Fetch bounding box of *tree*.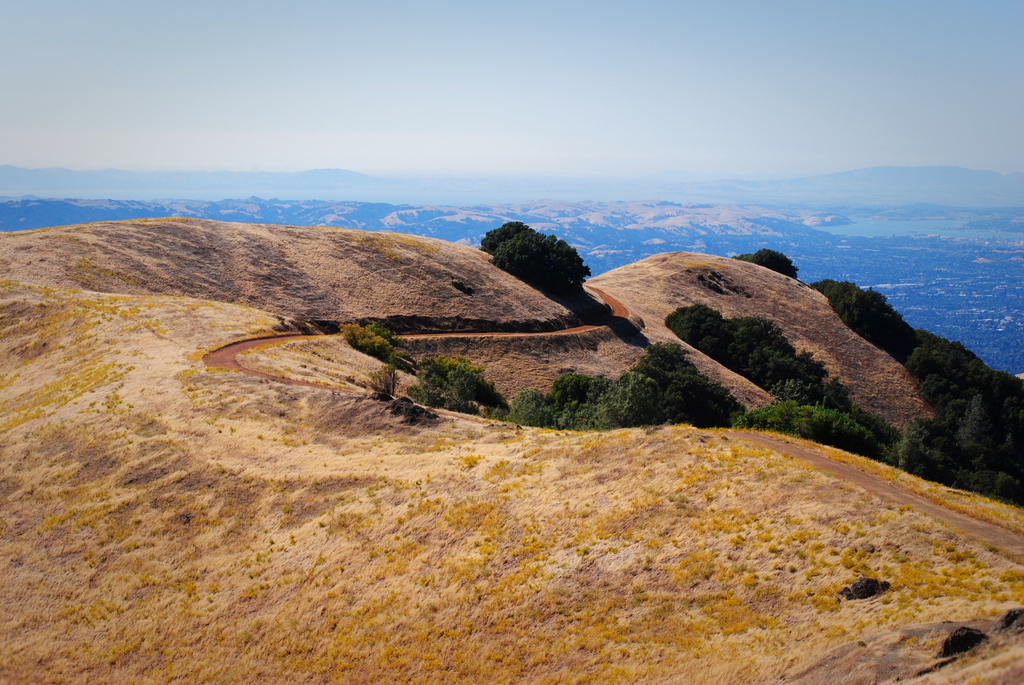
Bbox: (477,214,589,285).
